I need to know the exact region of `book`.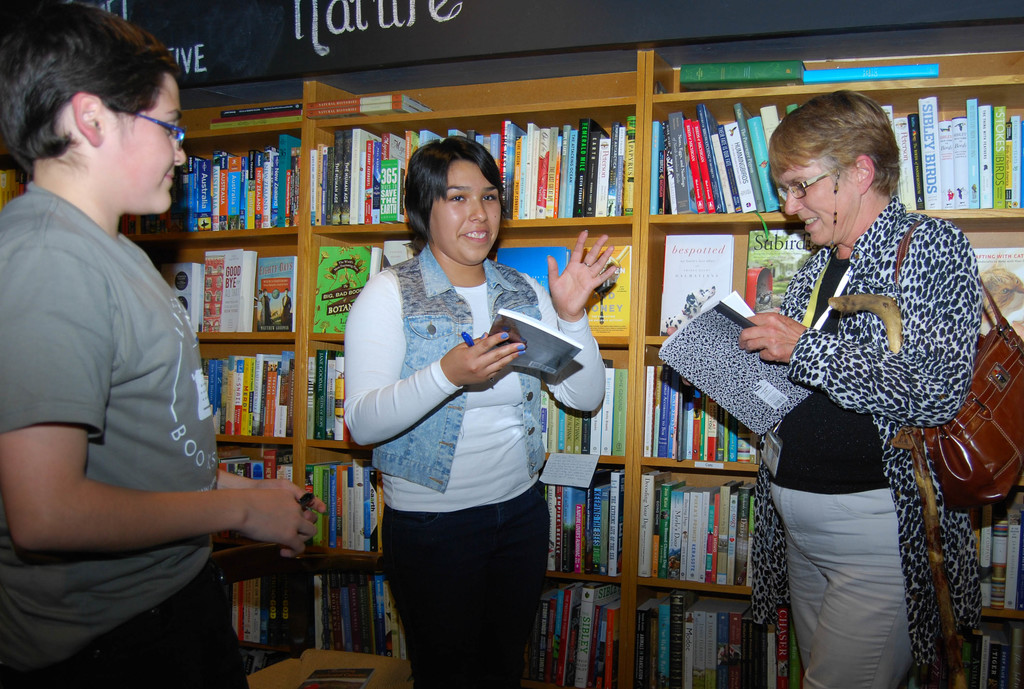
Region: x1=261 y1=252 x2=299 y2=339.
